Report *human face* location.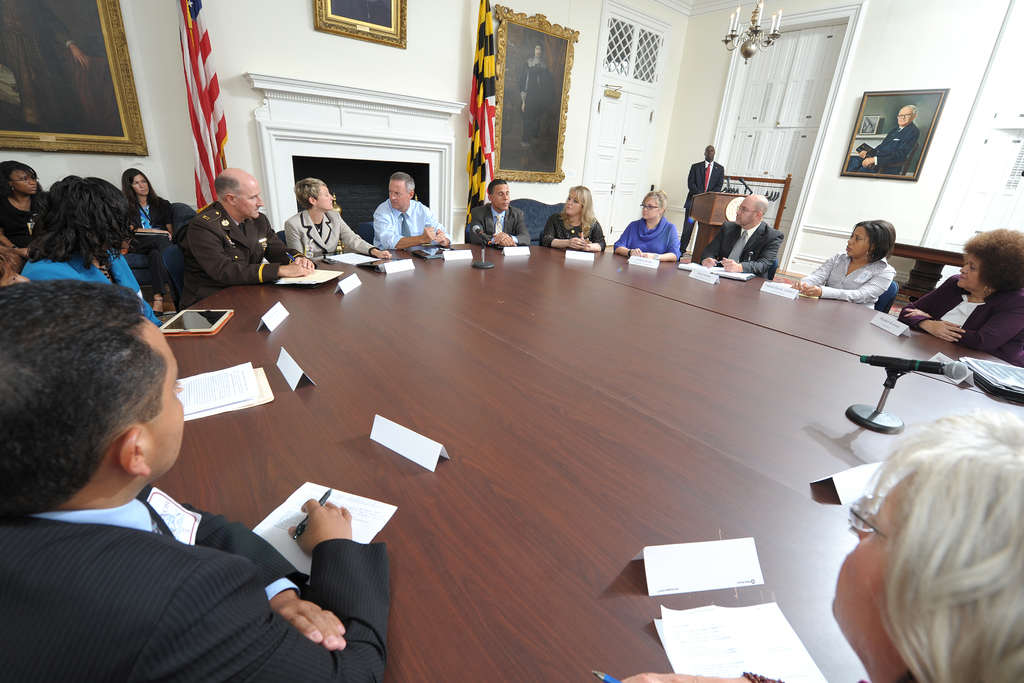
Report: 955 258 989 289.
